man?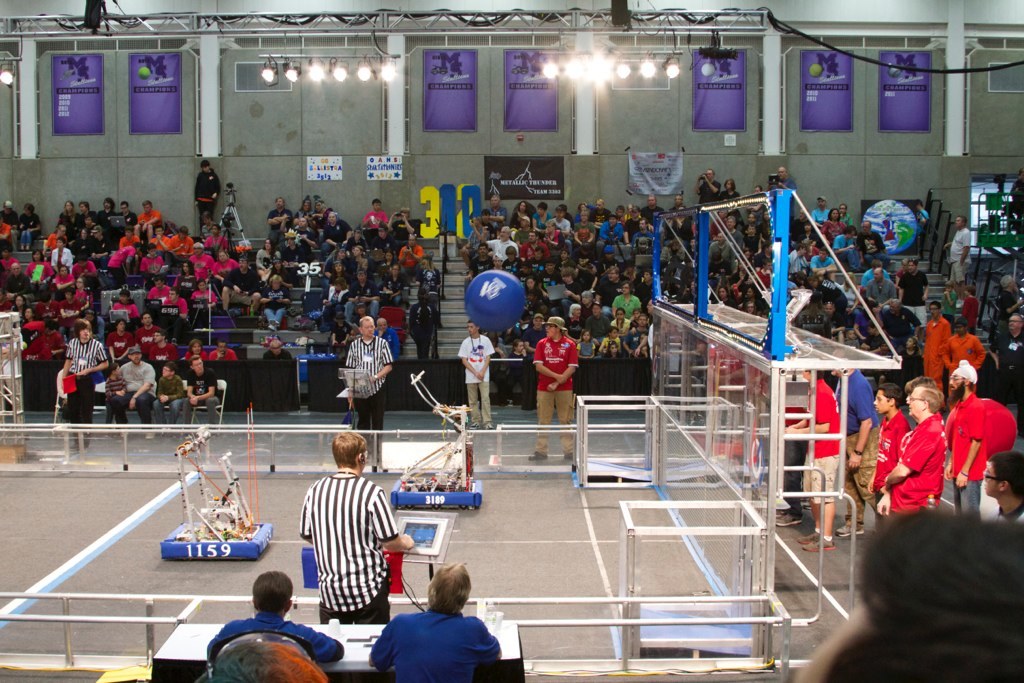
l=290, t=431, r=398, b=647
